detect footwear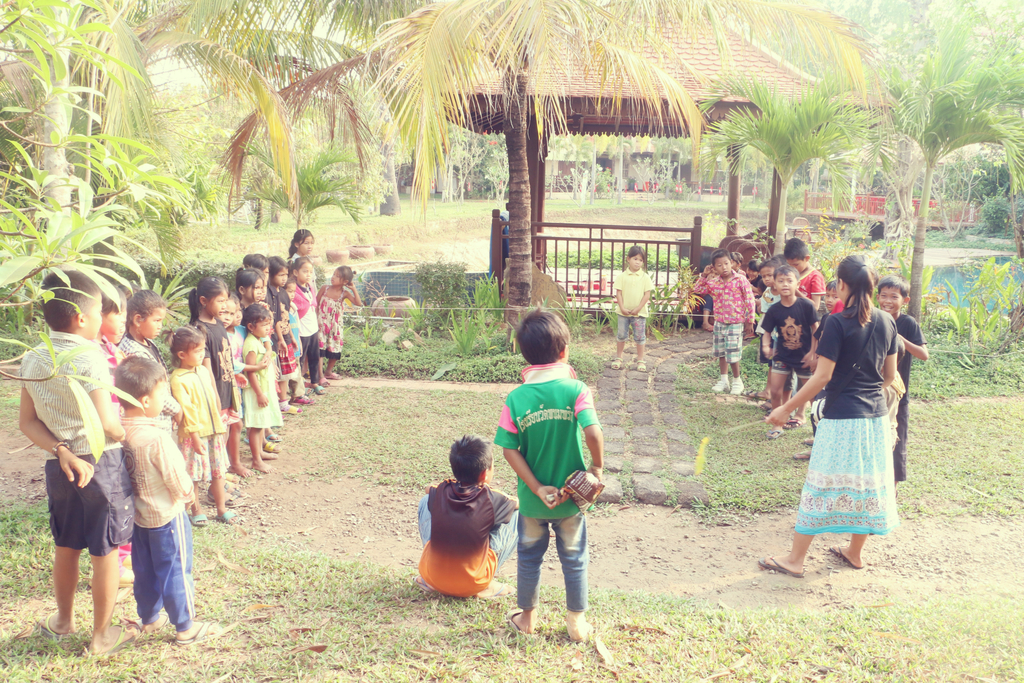
detection(298, 395, 316, 404)
